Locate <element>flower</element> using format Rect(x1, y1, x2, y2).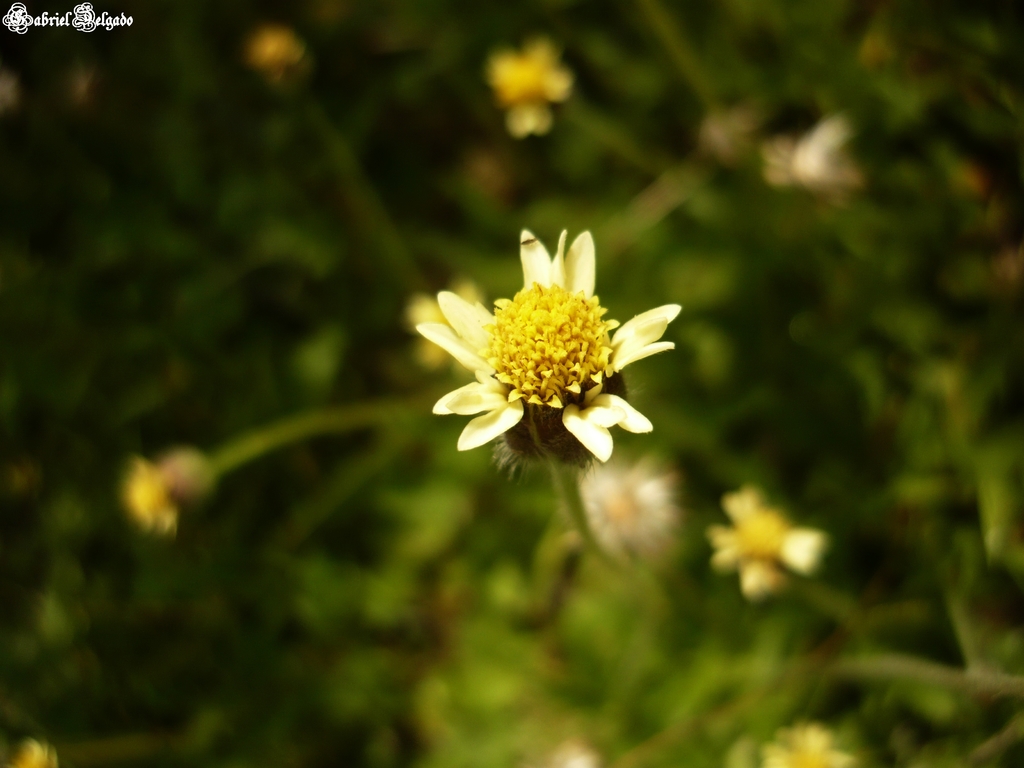
Rect(763, 717, 858, 767).
